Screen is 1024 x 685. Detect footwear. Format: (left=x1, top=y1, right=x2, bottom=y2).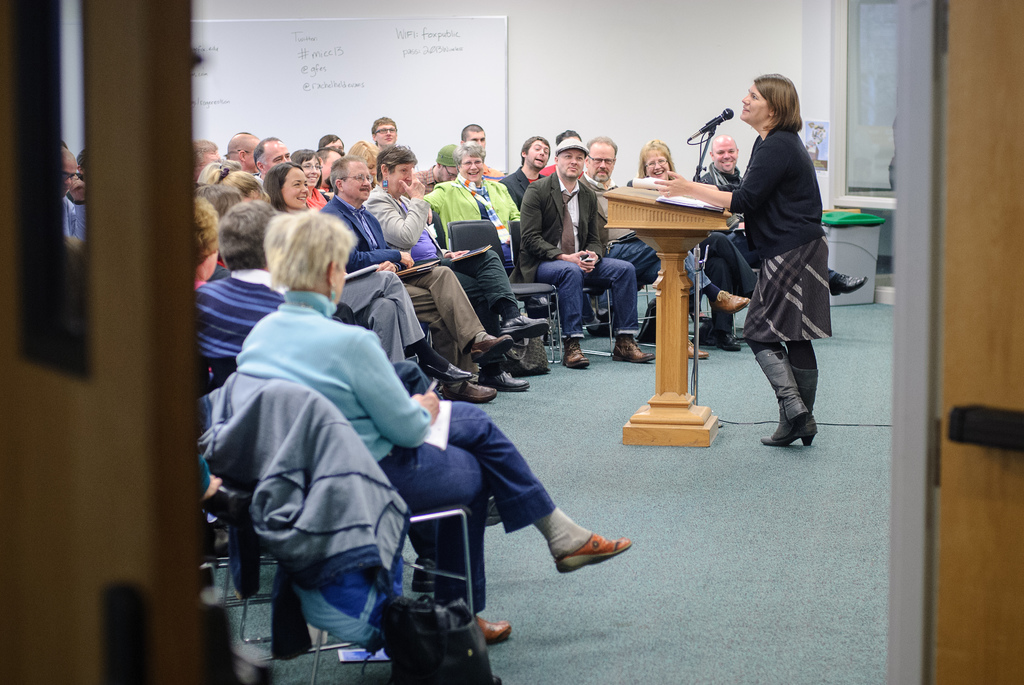
(left=563, top=340, right=591, bottom=362).
